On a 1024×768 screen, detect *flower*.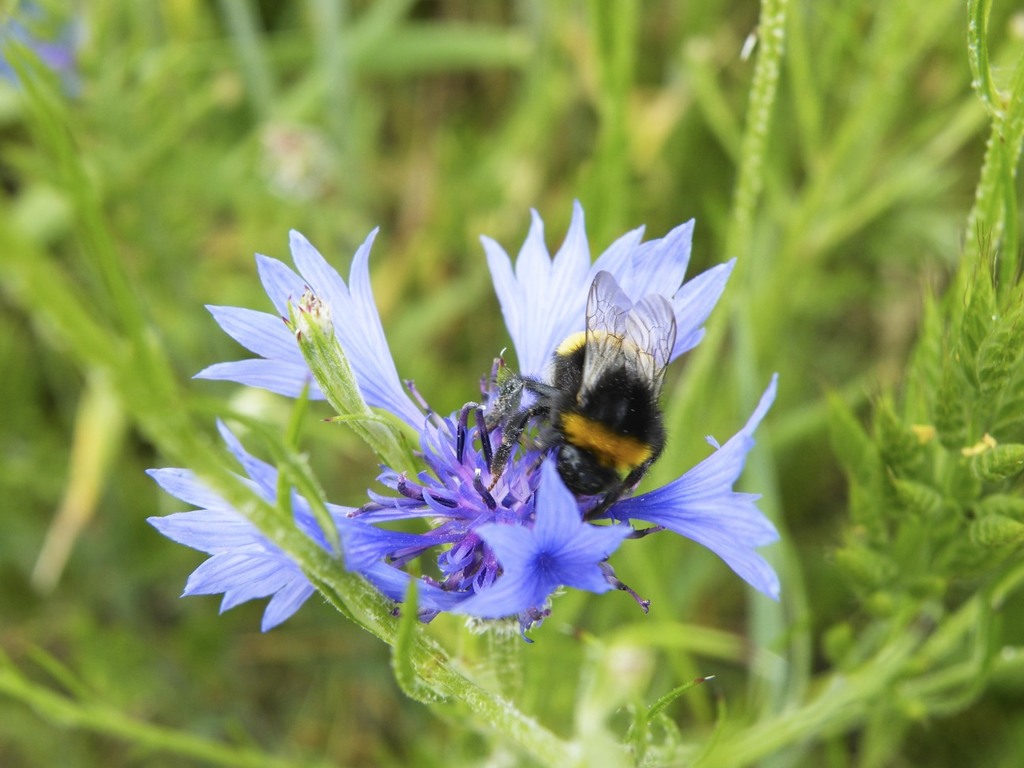
196,228,437,439.
